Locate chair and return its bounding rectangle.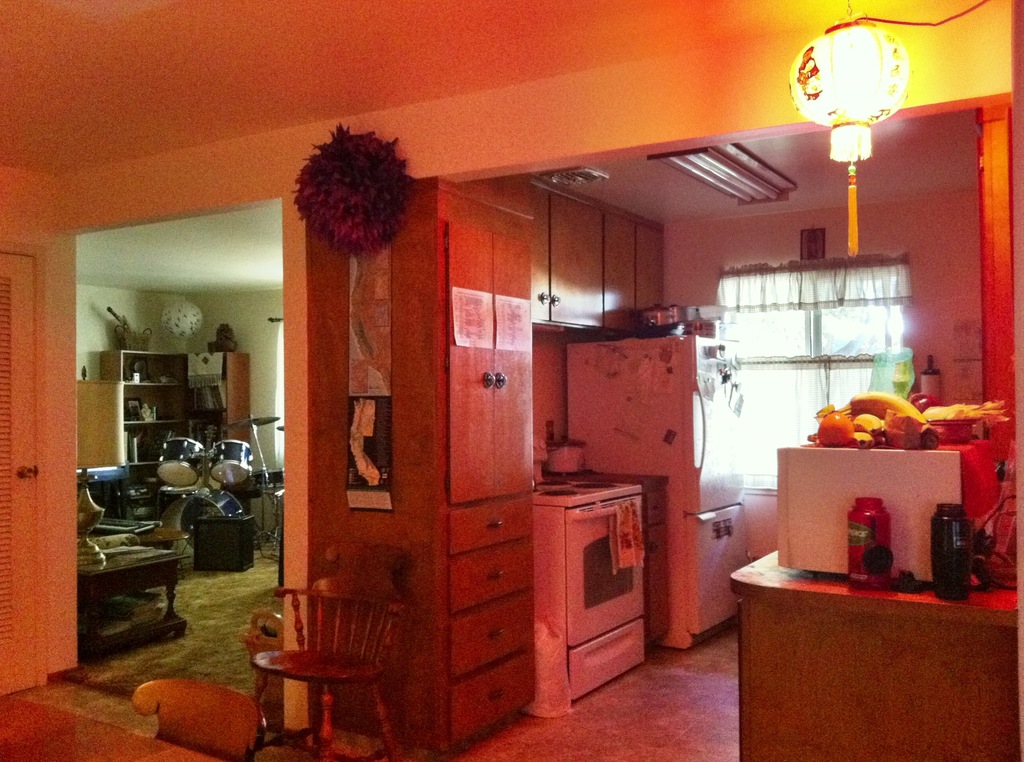
locate(230, 594, 416, 743).
